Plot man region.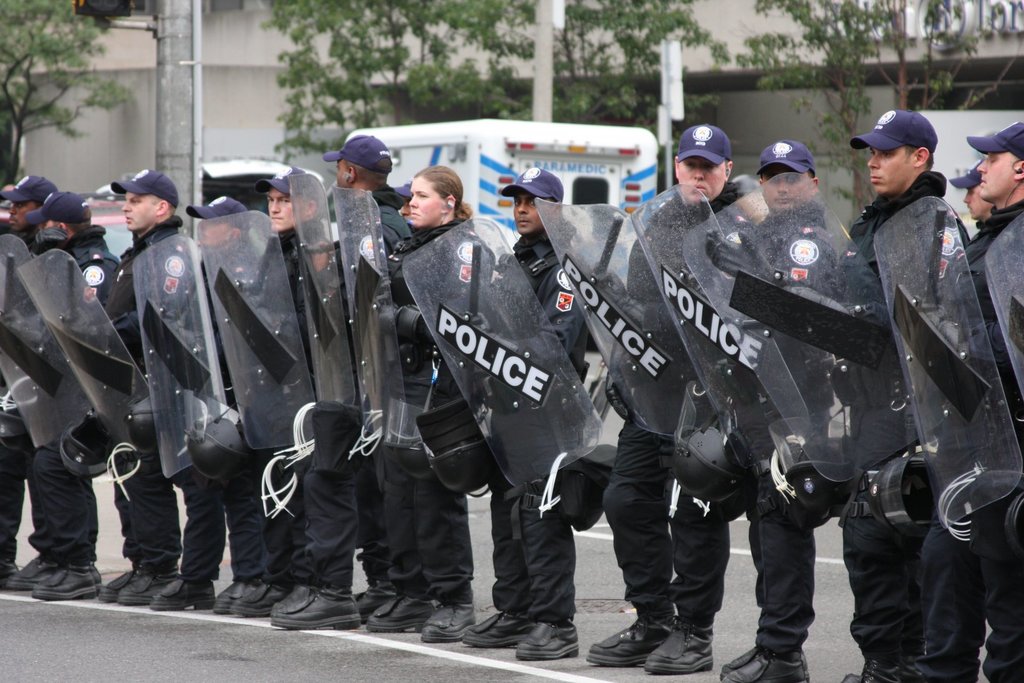
Plotted at l=252, t=167, r=345, b=630.
